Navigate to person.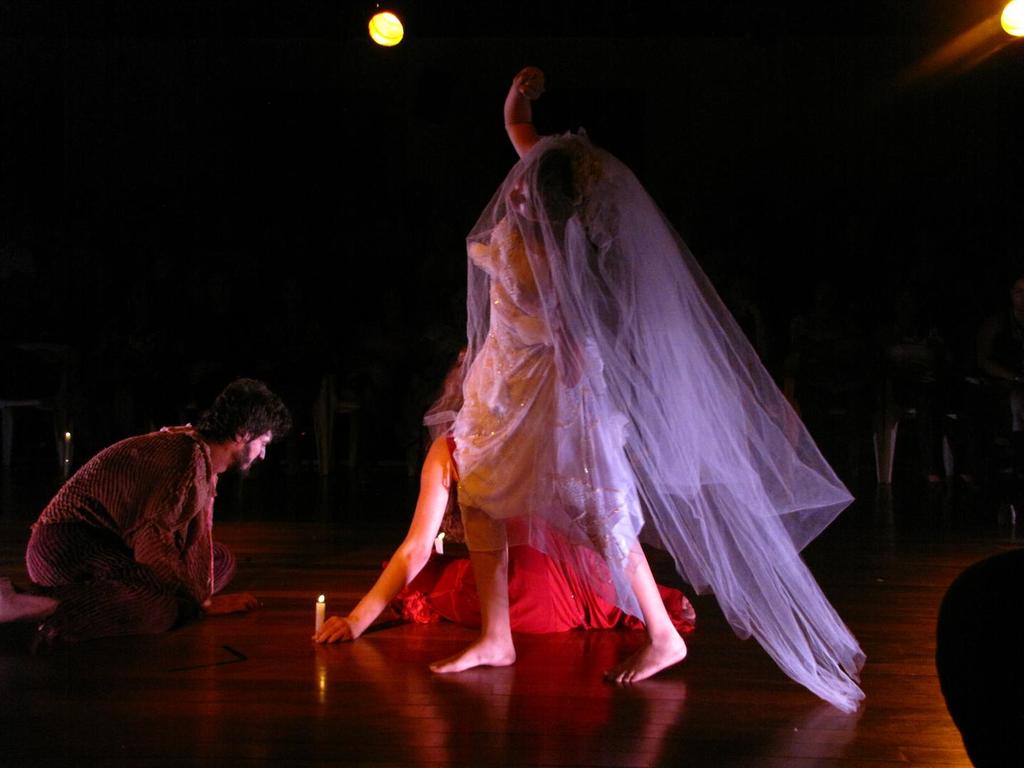
Navigation target: [298,341,700,649].
